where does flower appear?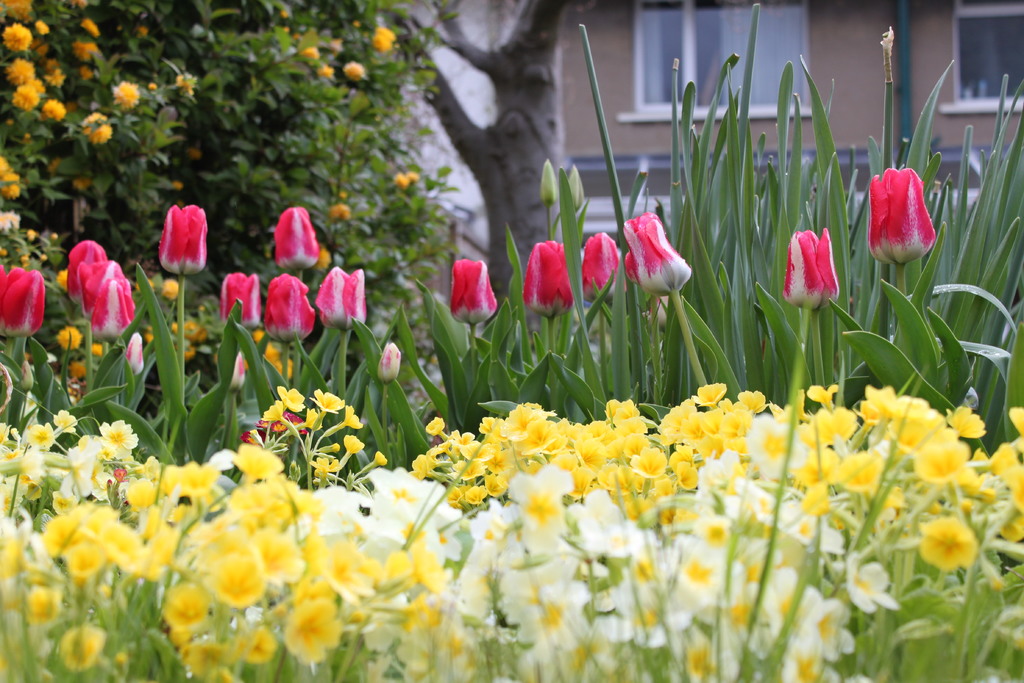
Appears at [left=301, top=45, right=320, bottom=62].
